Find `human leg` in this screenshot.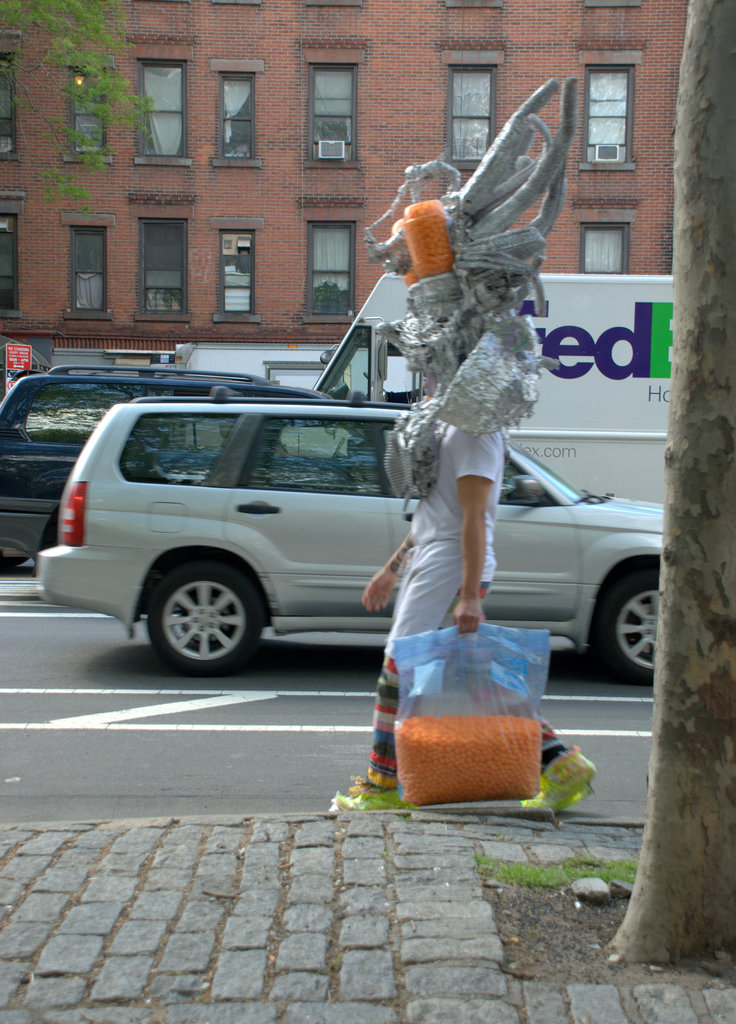
The bounding box for `human leg` is detection(416, 545, 593, 808).
